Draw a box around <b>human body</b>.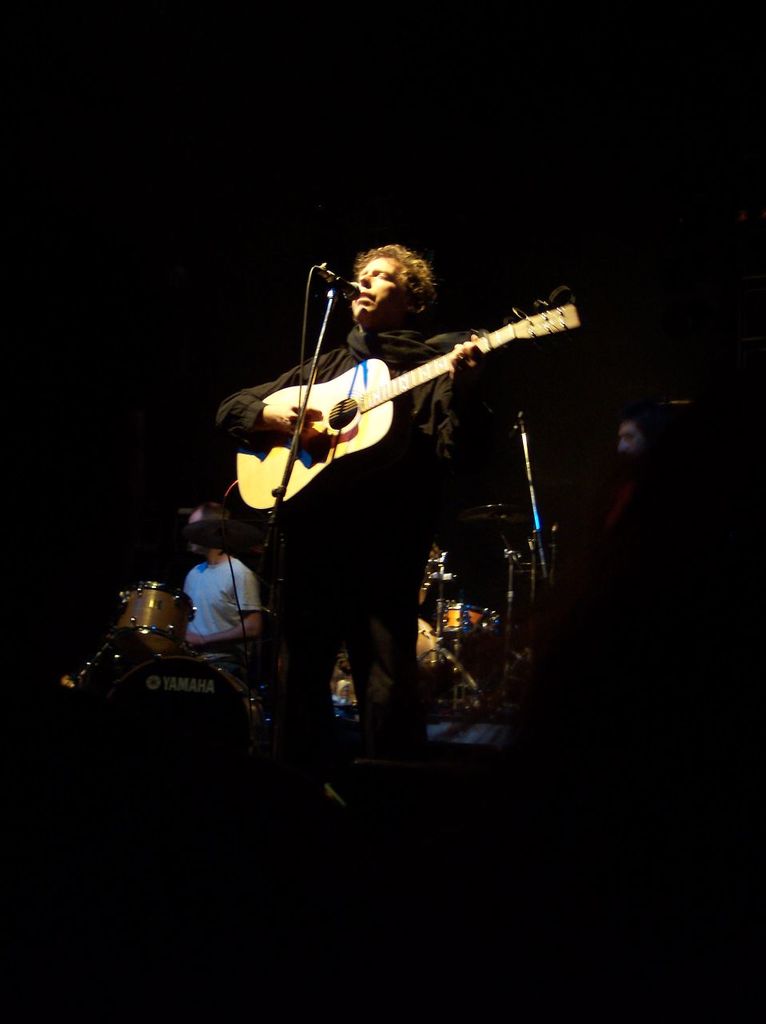
(x1=178, y1=547, x2=269, y2=669).
